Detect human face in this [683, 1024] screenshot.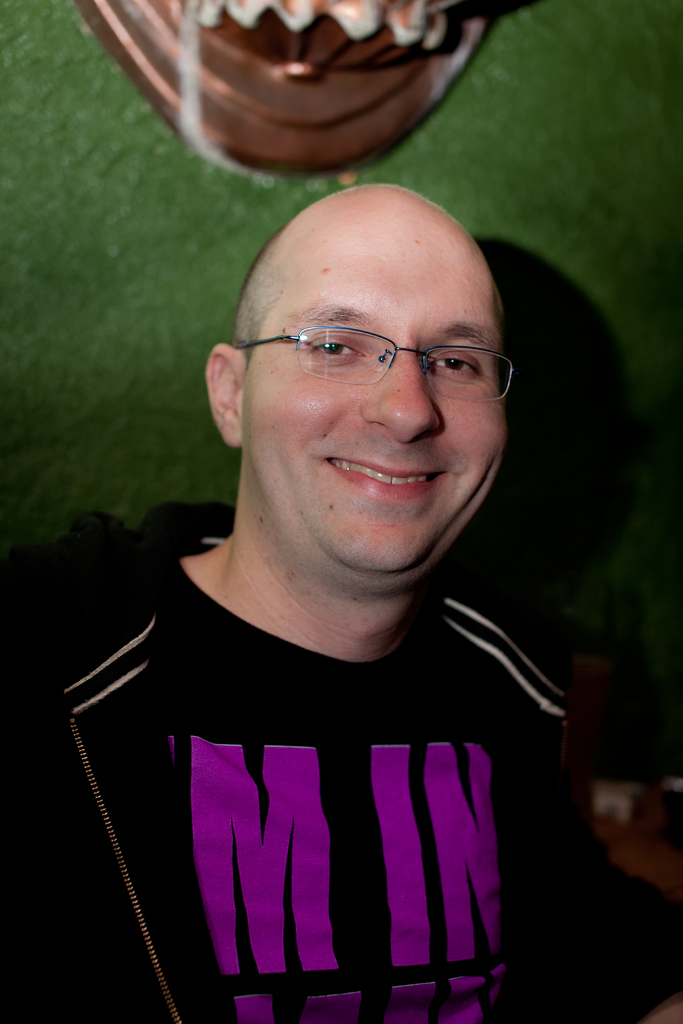
Detection: bbox=(234, 216, 514, 581).
